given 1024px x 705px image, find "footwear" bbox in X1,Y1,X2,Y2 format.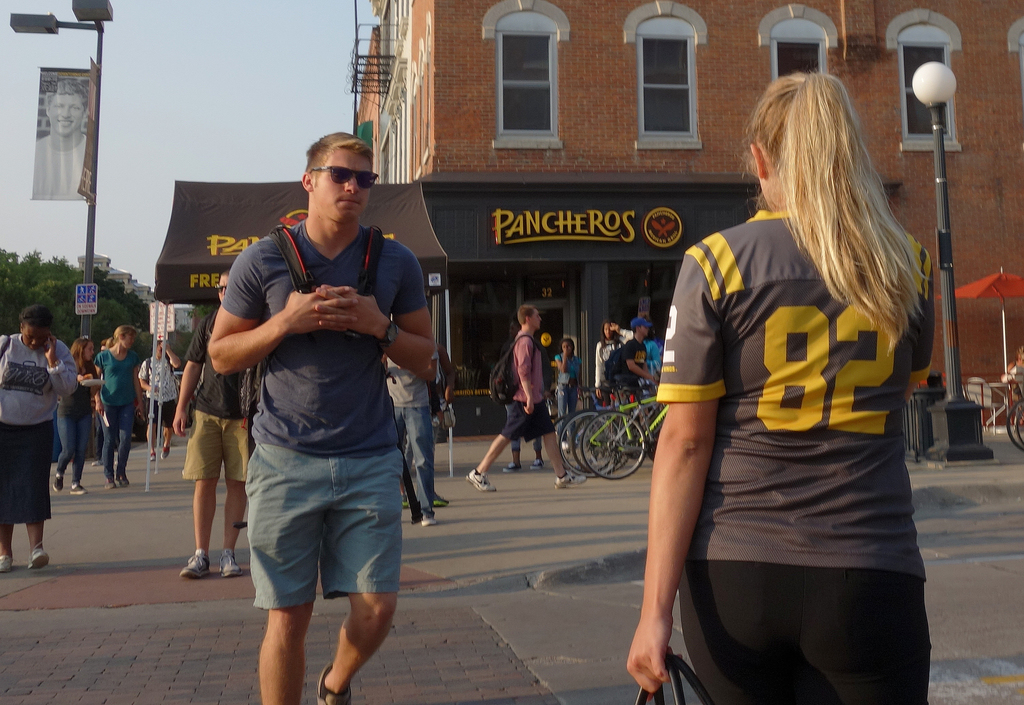
556,470,584,490.
